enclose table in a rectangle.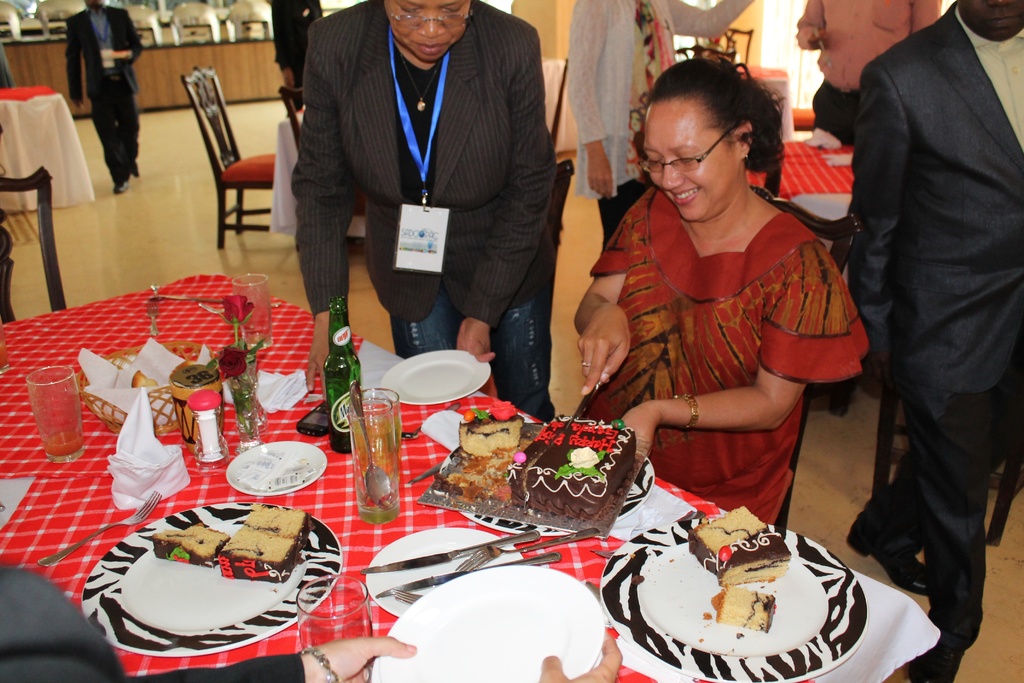
Rect(0, 37, 291, 120).
